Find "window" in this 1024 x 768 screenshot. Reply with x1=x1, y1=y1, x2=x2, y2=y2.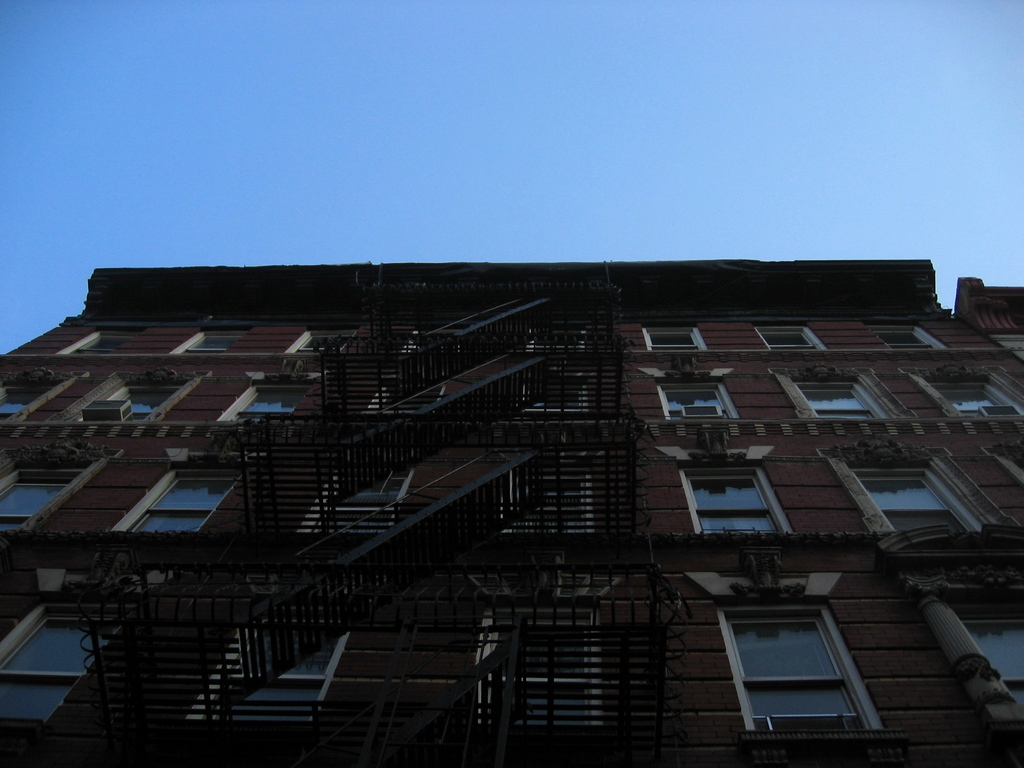
x1=755, y1=325, x2=822, y2=352.
